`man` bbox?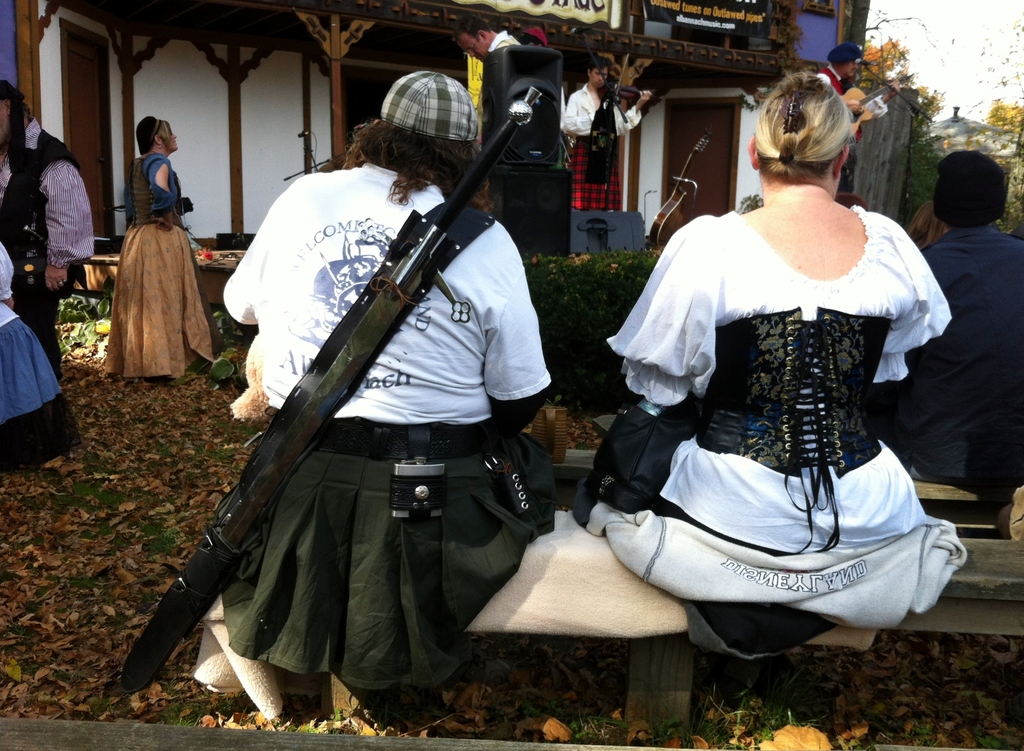
[0, 83, 99, 387]
